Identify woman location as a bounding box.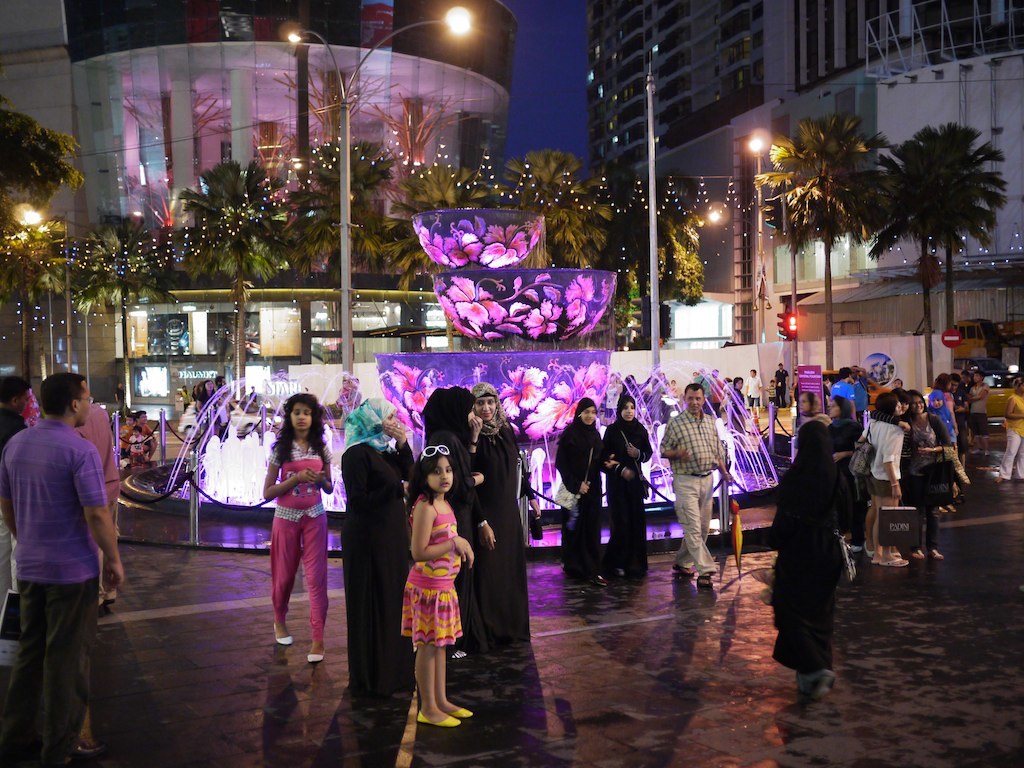
locate(932, 373, 959, 436).
